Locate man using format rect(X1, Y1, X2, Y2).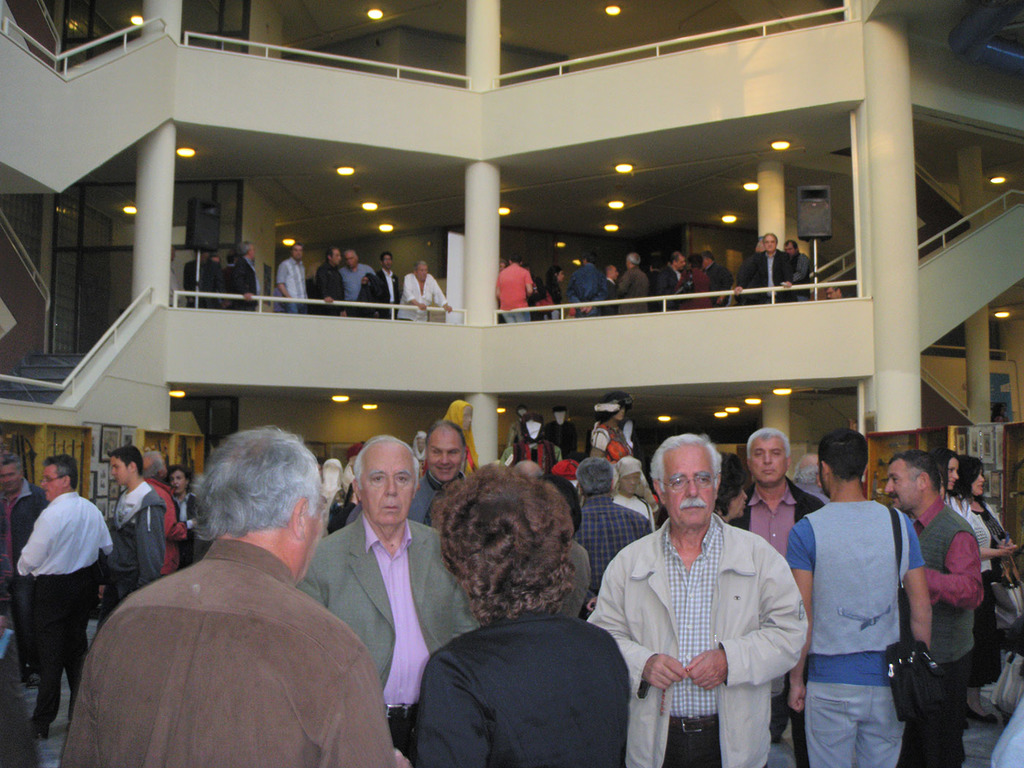
rect(571, 453, 658, 560).
